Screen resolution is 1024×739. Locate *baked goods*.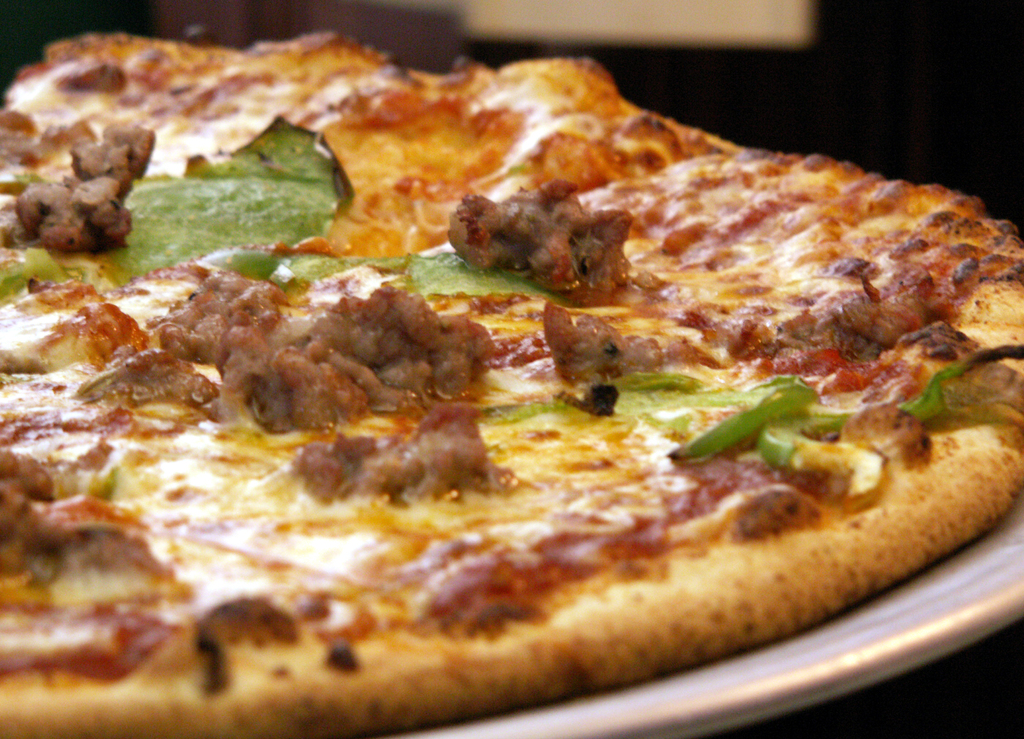
[left=0, top=30, right=1023, bottom=738].
